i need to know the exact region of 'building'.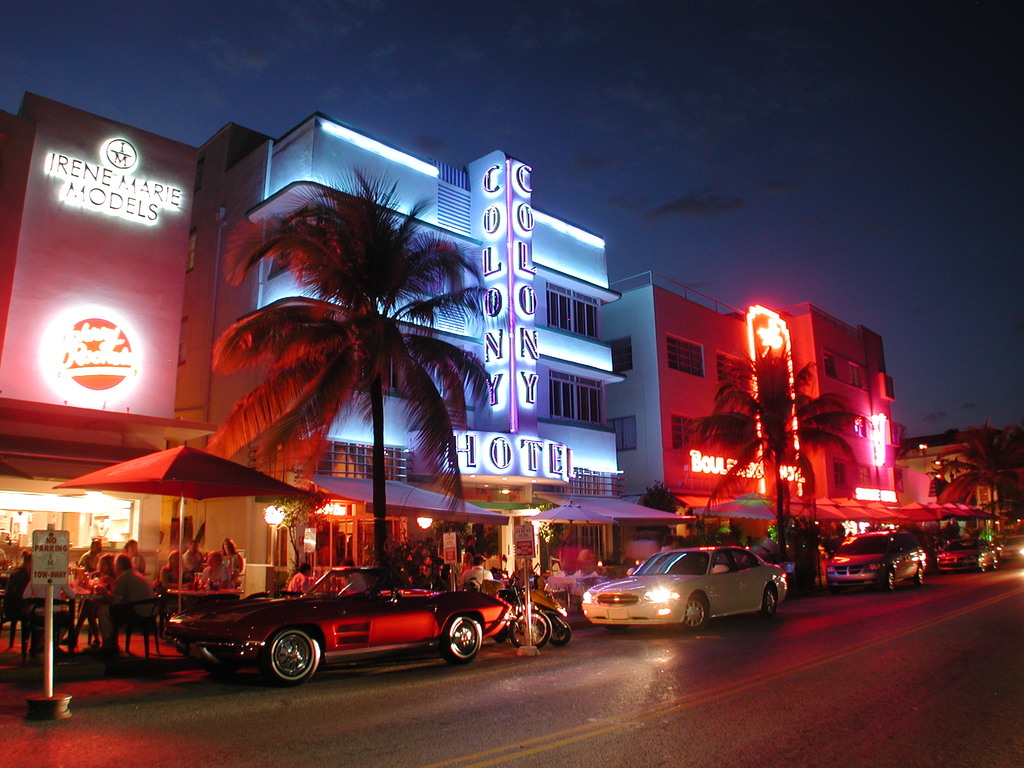
Region: [602, 271, 899, 538].
